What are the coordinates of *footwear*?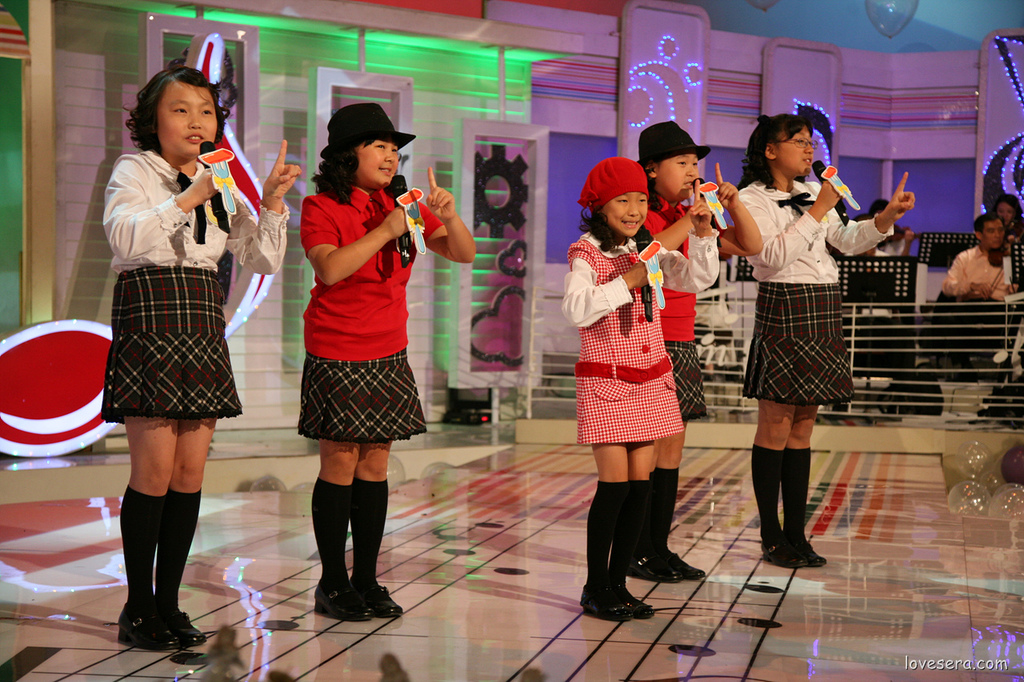
(left=118, top=598, right=174, bottom=655).
